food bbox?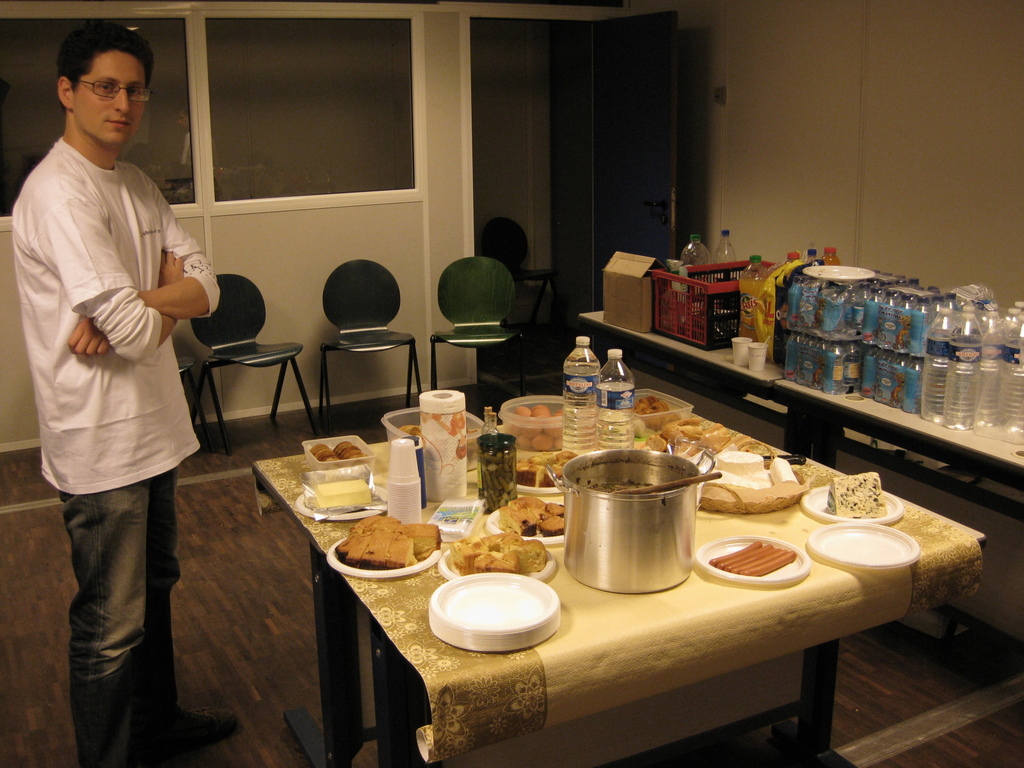
(513, 466, 555, 491)
